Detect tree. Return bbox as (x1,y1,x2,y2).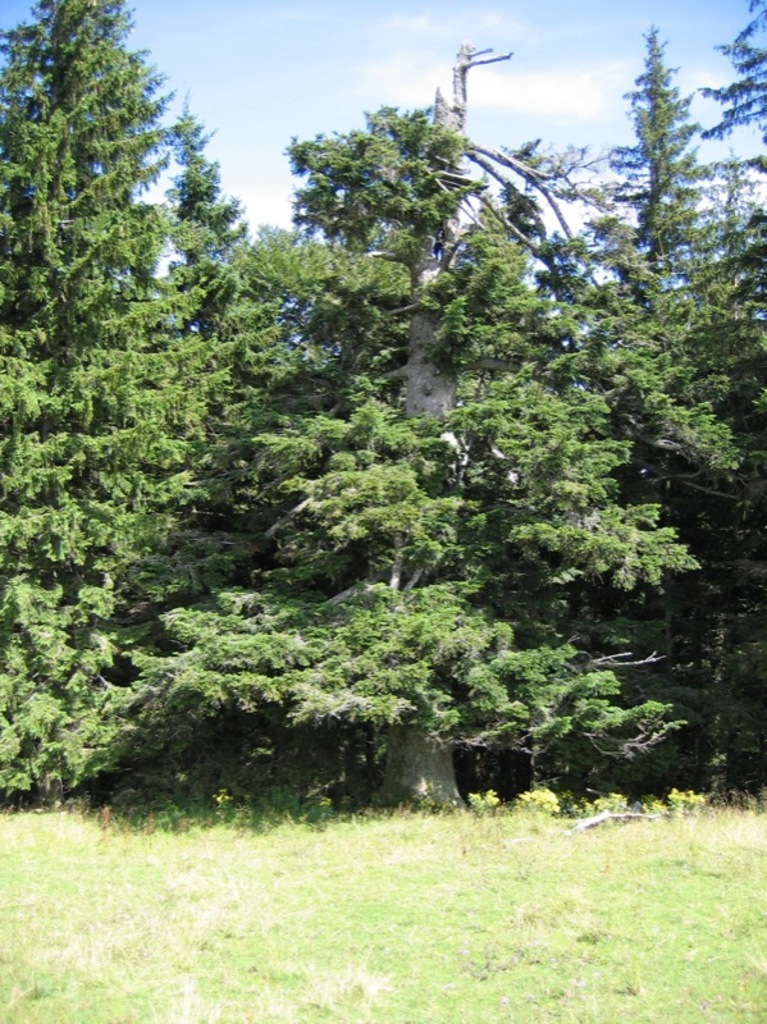
(8,0,210,777).
